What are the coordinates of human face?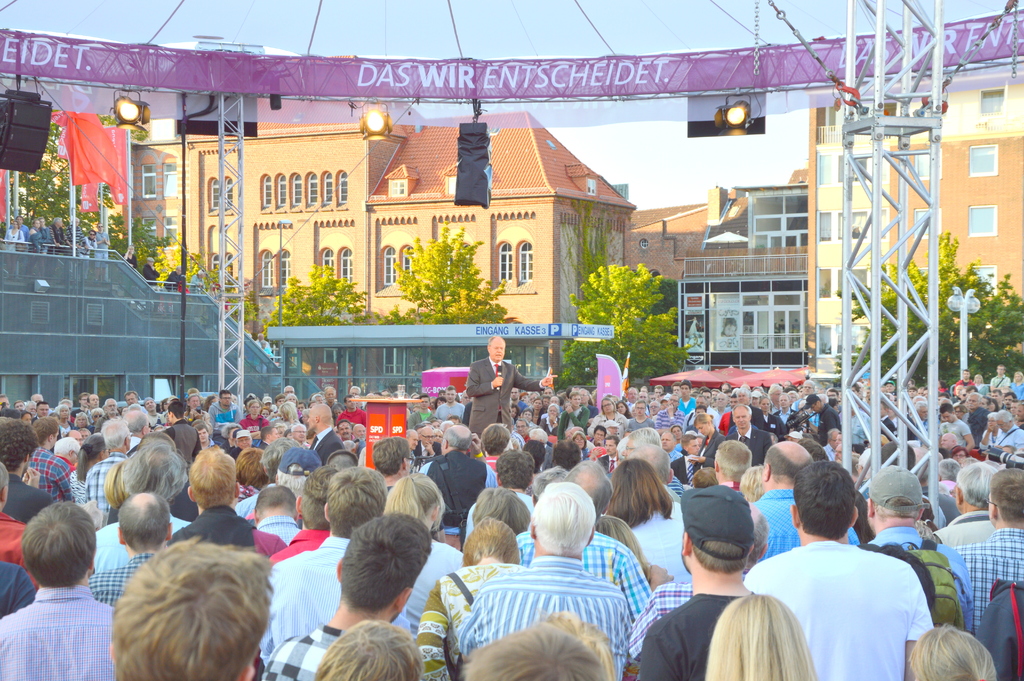
crop(735, 409, 747, 431).
